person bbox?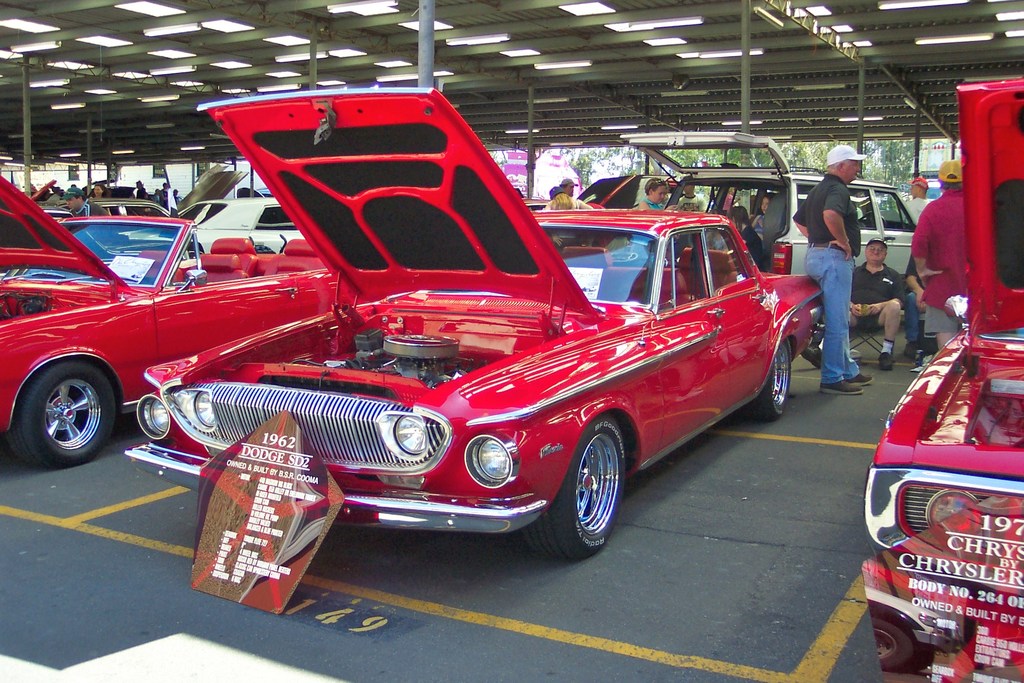
<region>543, 186, 592, 210</region>
